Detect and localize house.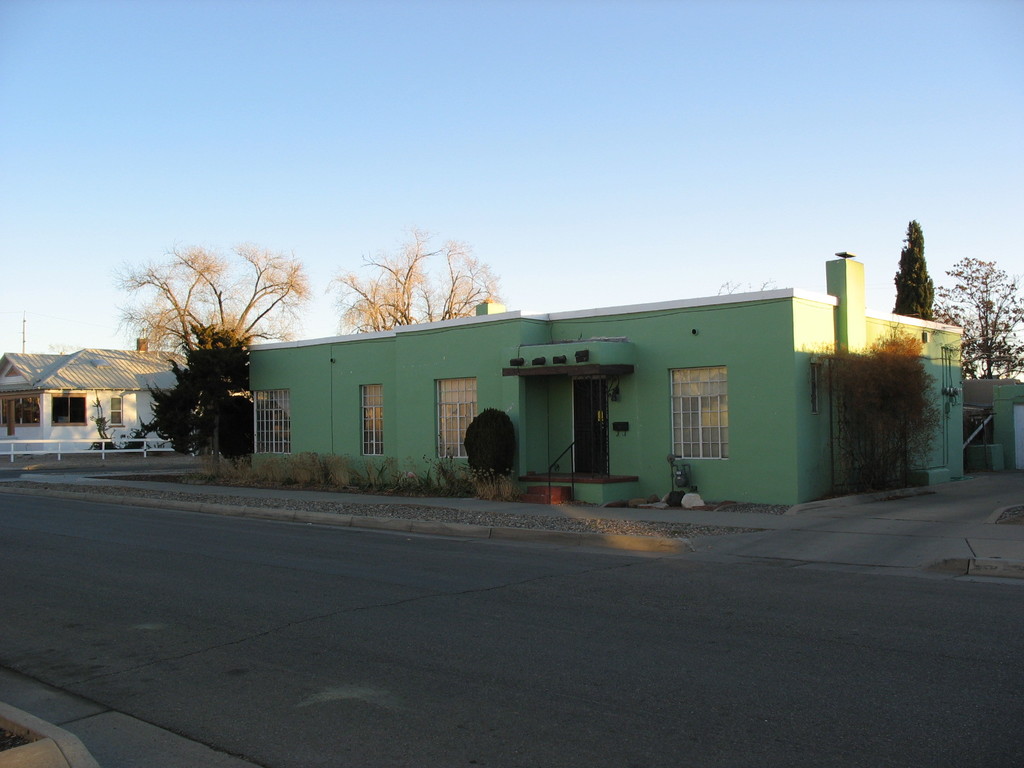
Localized at [0,335,178,478].
